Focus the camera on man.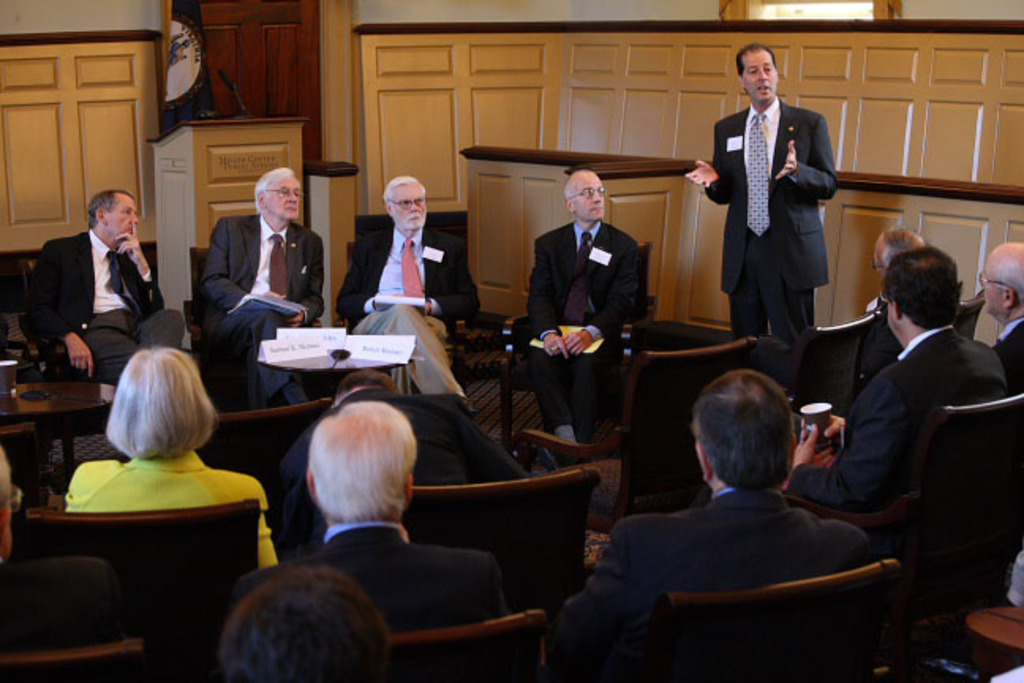
Focus region: <box>781,240,1007,541</box>.
